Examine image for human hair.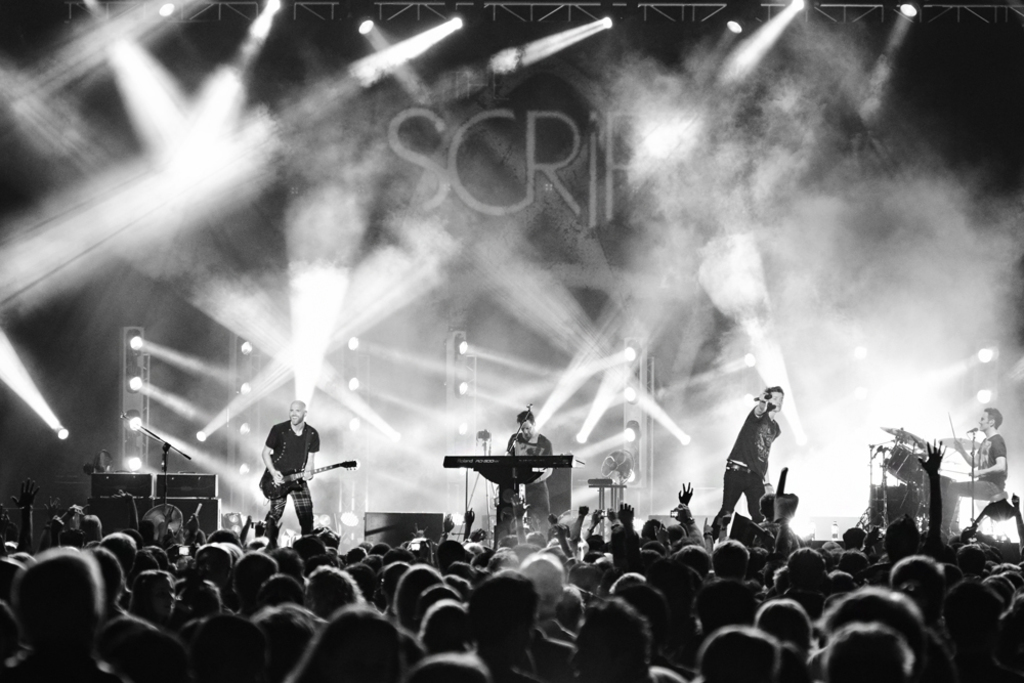
Examination result: crop(10, 545, 103, 671).
